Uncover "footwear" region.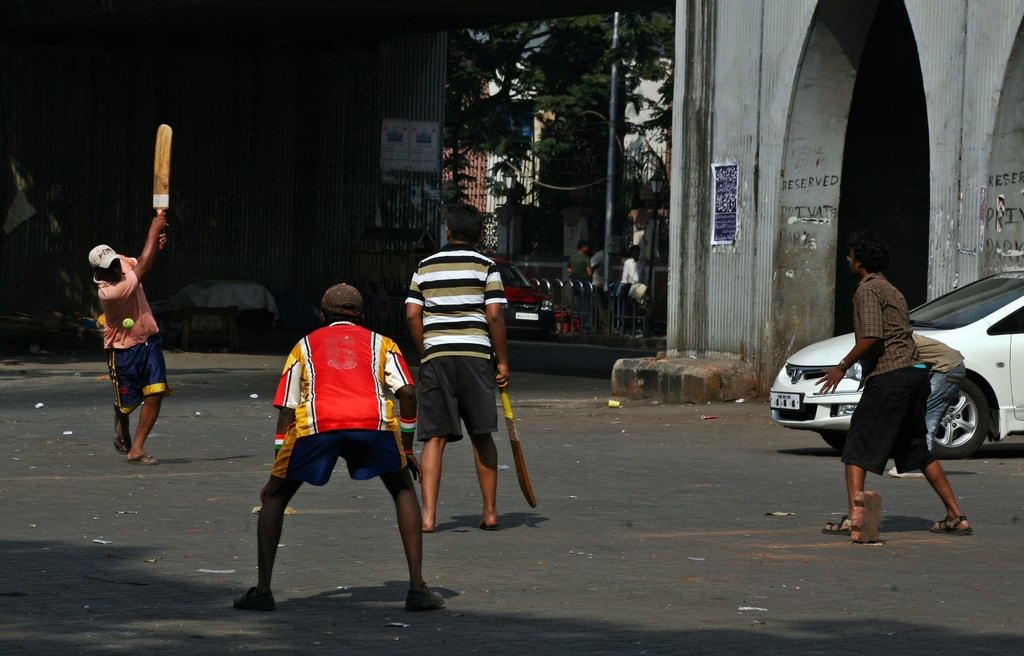
Uncovered: {"x1": 822, "y1": 515, "x2": 852, "y2": 536}.
